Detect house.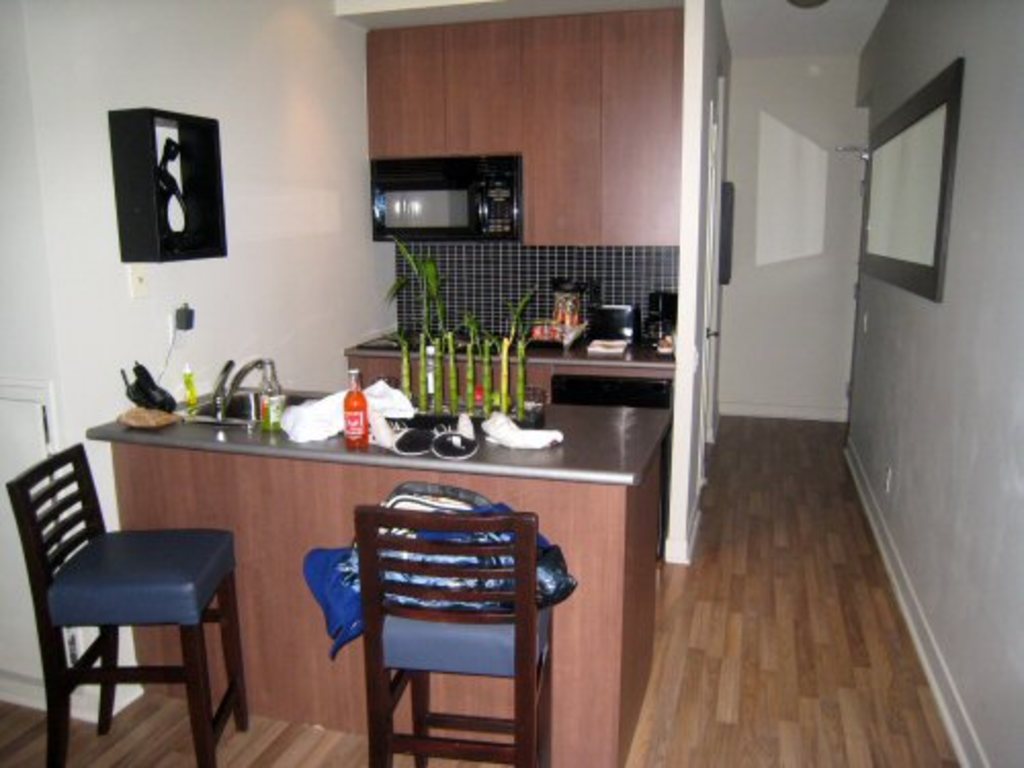
Detected at [left=0, top=0, right=950, bottom=737].
